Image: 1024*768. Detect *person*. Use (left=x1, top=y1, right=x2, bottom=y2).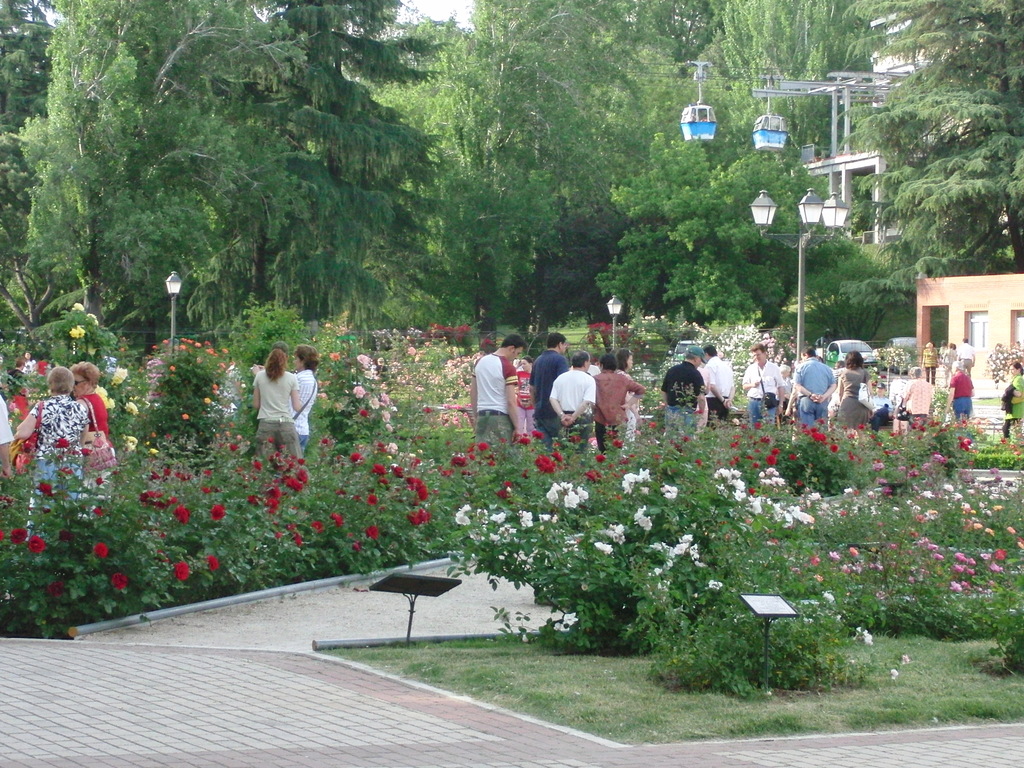
(left=458, top=330, right=518, bottom=458).
